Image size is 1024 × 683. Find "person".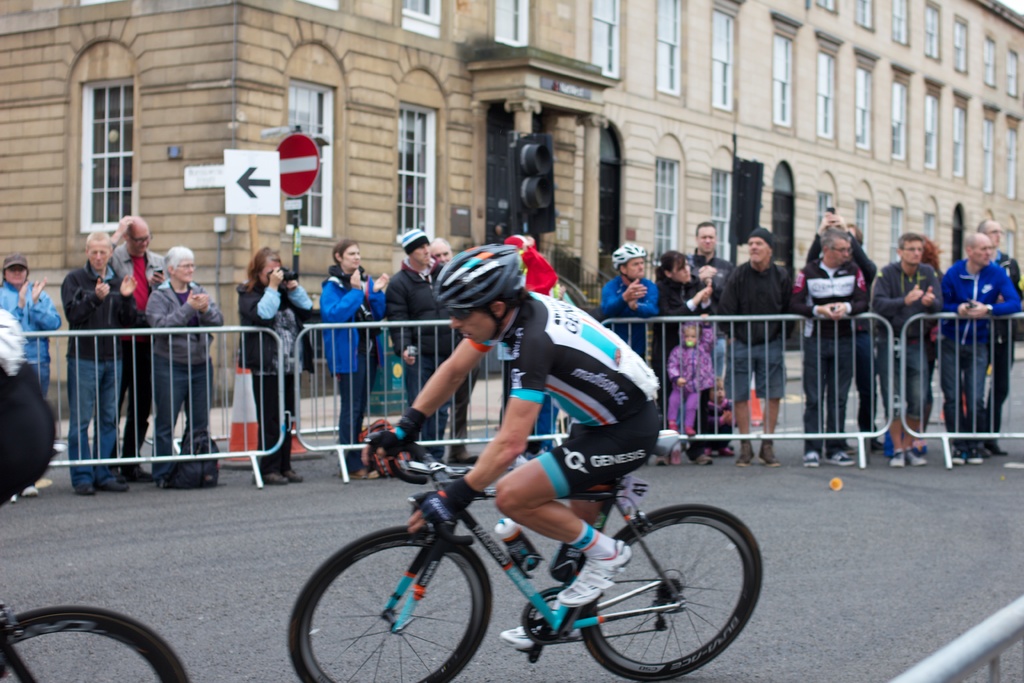
select_region(320, 234, 385, 479).
